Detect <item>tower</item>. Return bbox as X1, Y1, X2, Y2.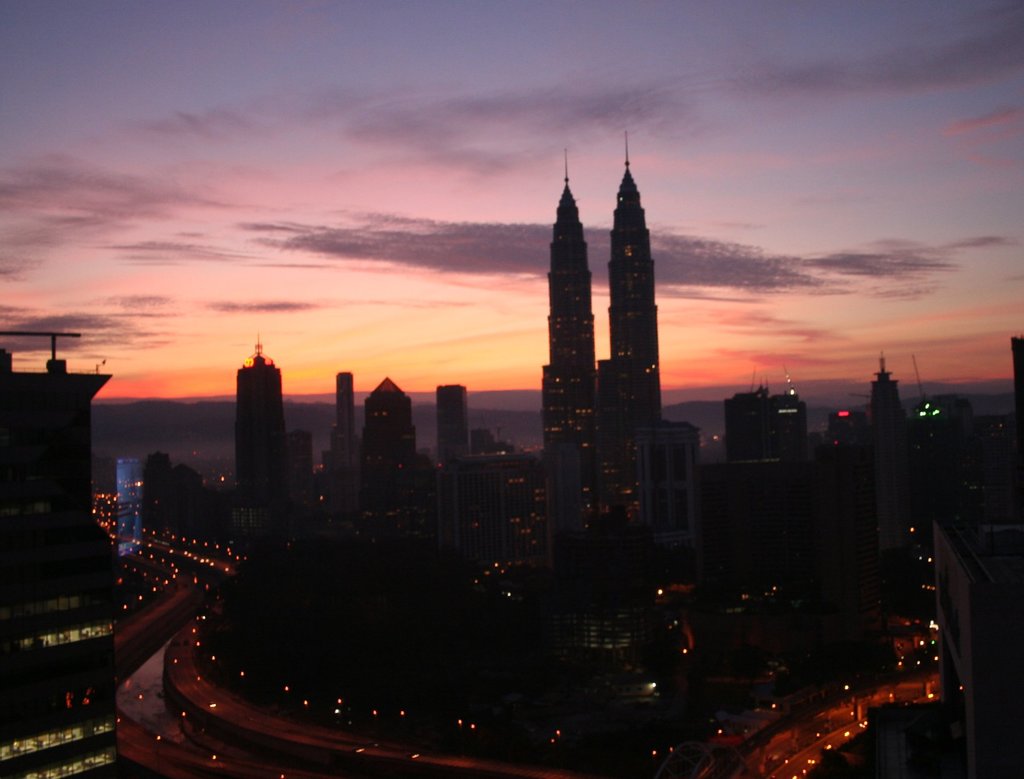
326, 368, 364, 471.
